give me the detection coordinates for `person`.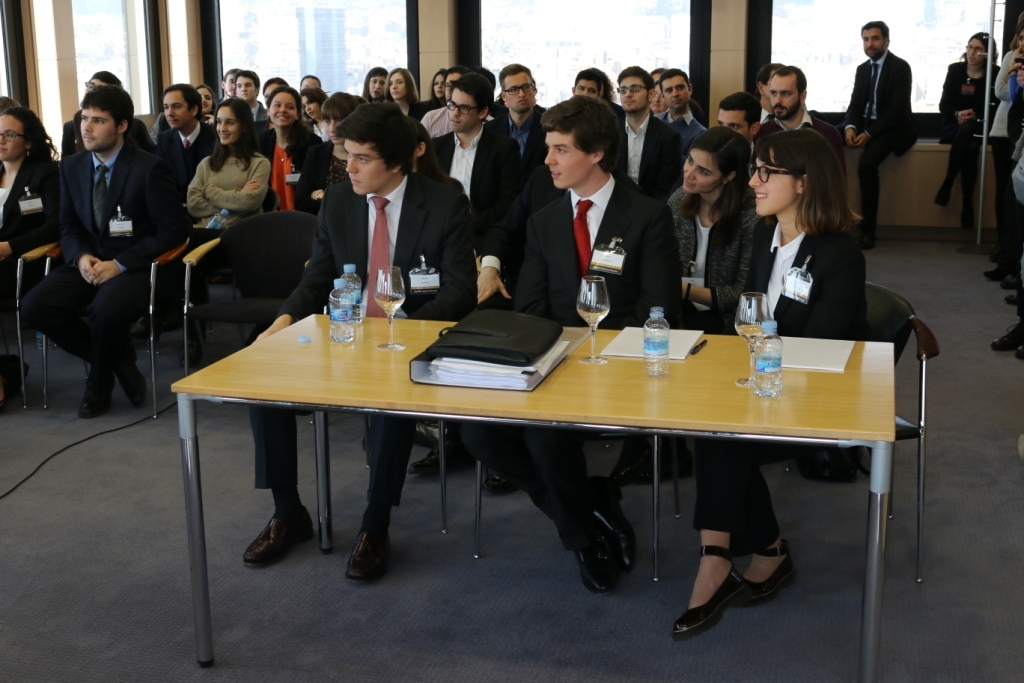
{"x1": 187, "y1": 99, "x2": 266, "y2": 239}.
